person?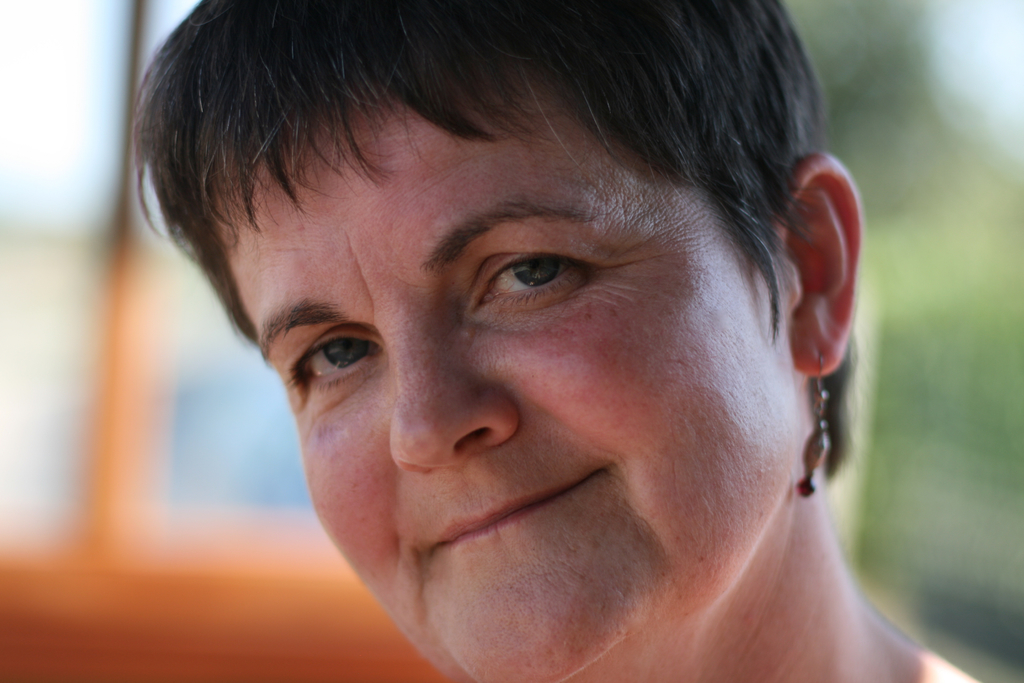
{"left": 68, "top": 0, "right": 957, "bottom": 662}
